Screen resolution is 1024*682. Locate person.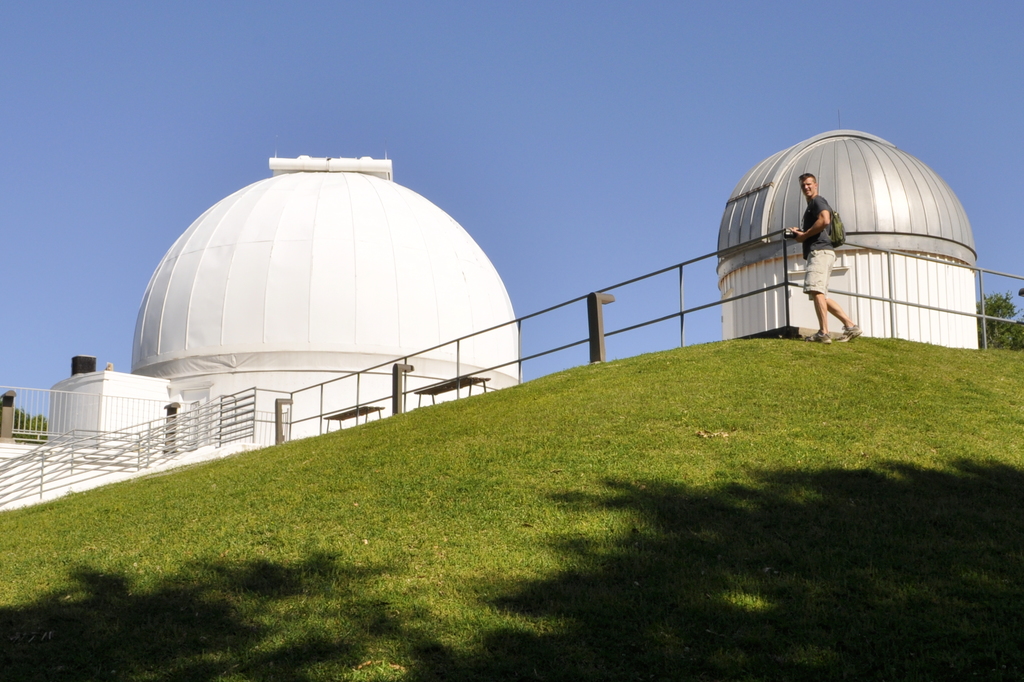
Rect(788, 172, 861, 345).
